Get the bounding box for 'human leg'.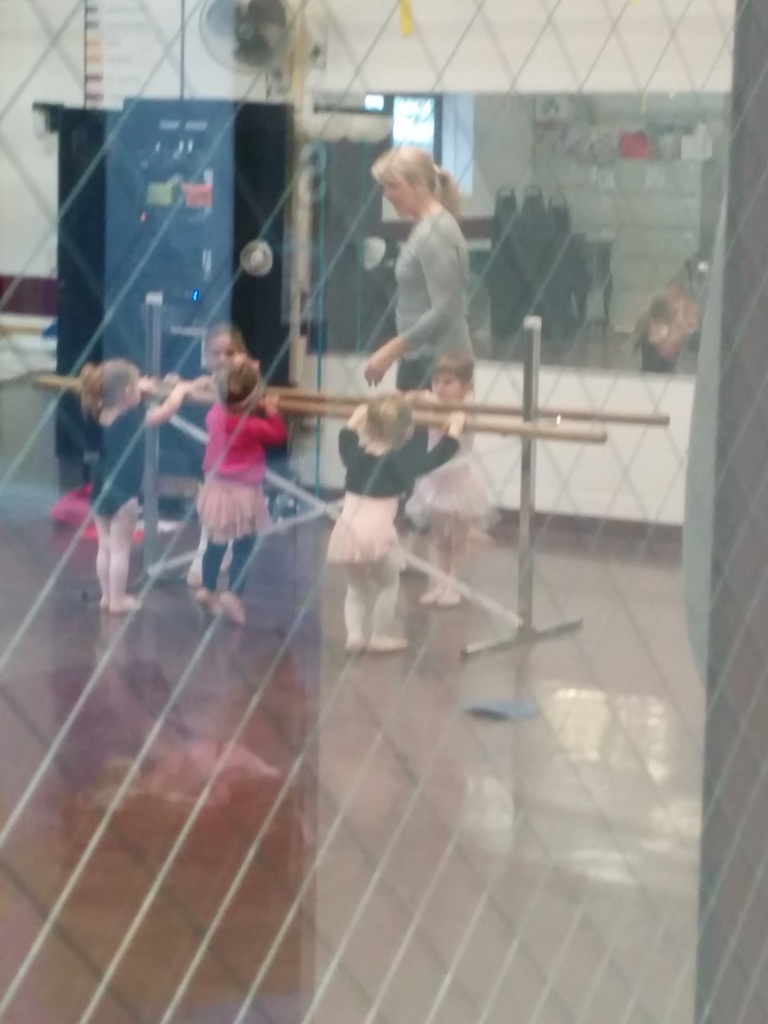
221/486/260/627.
